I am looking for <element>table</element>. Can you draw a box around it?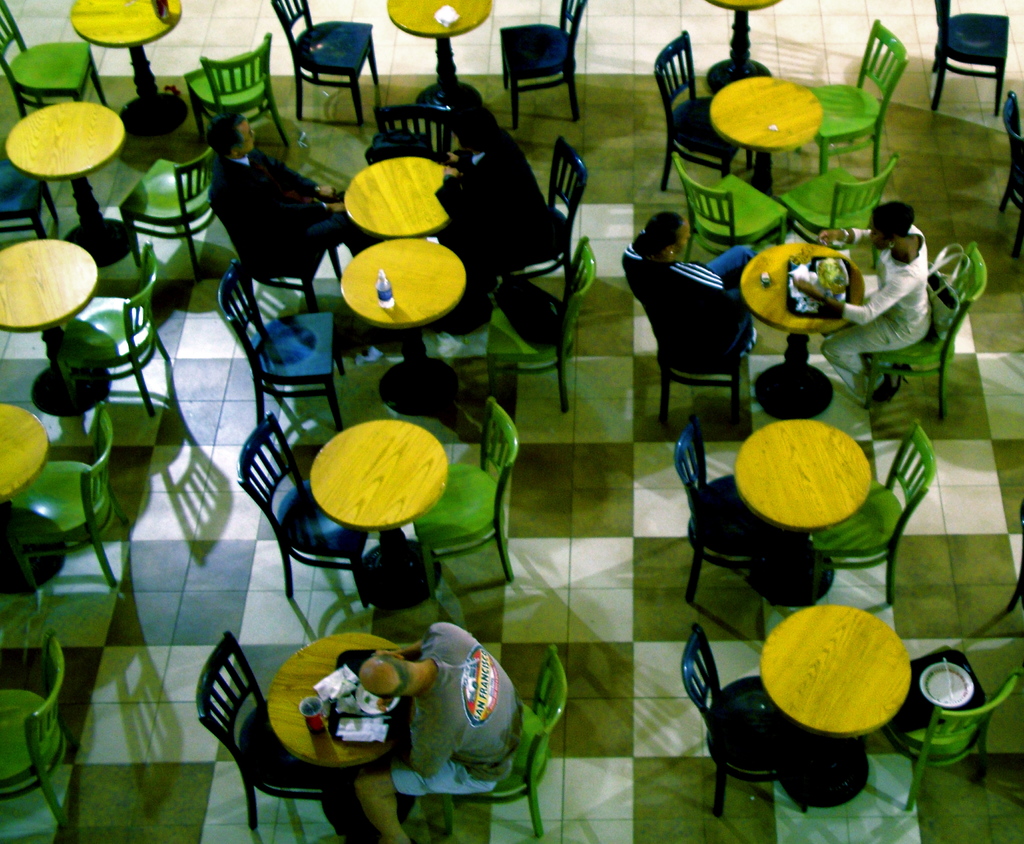
Sure, the bounding box is 740,242,865,423.
